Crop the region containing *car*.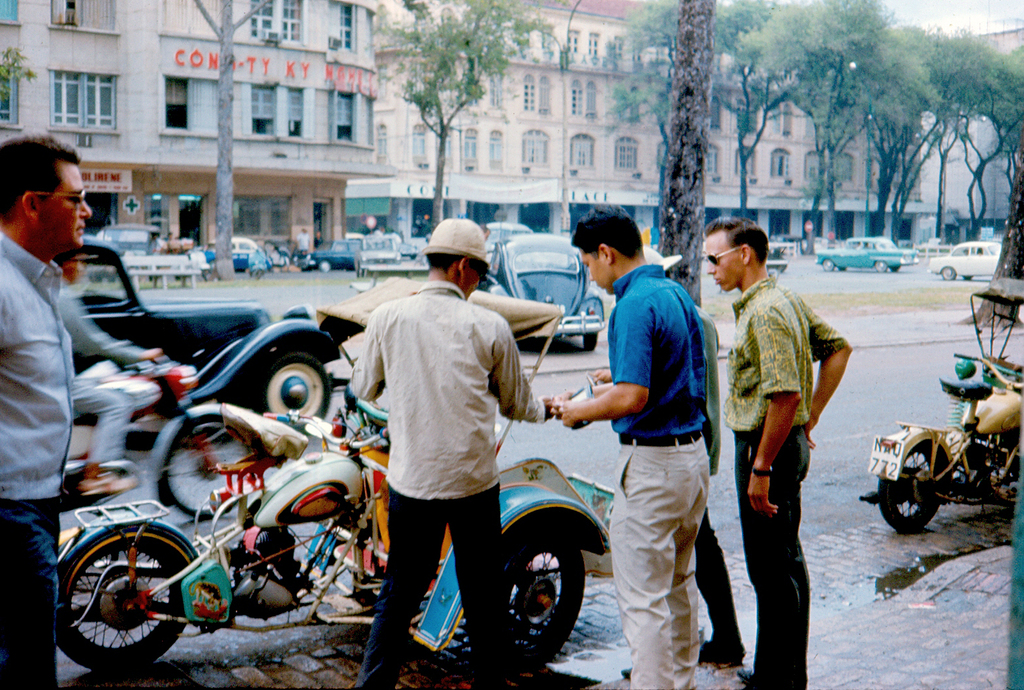
Crop region: <region>919, 237, 1017, 274</region>.
